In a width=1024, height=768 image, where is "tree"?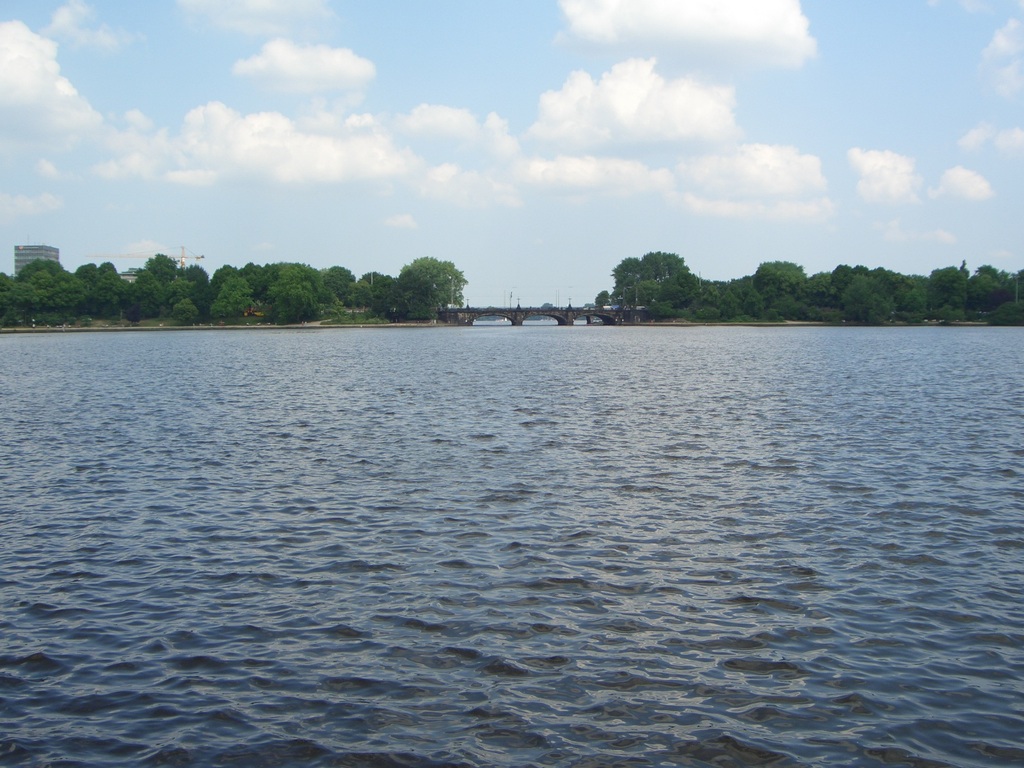
bbox=[668, 265, 696, 301].
